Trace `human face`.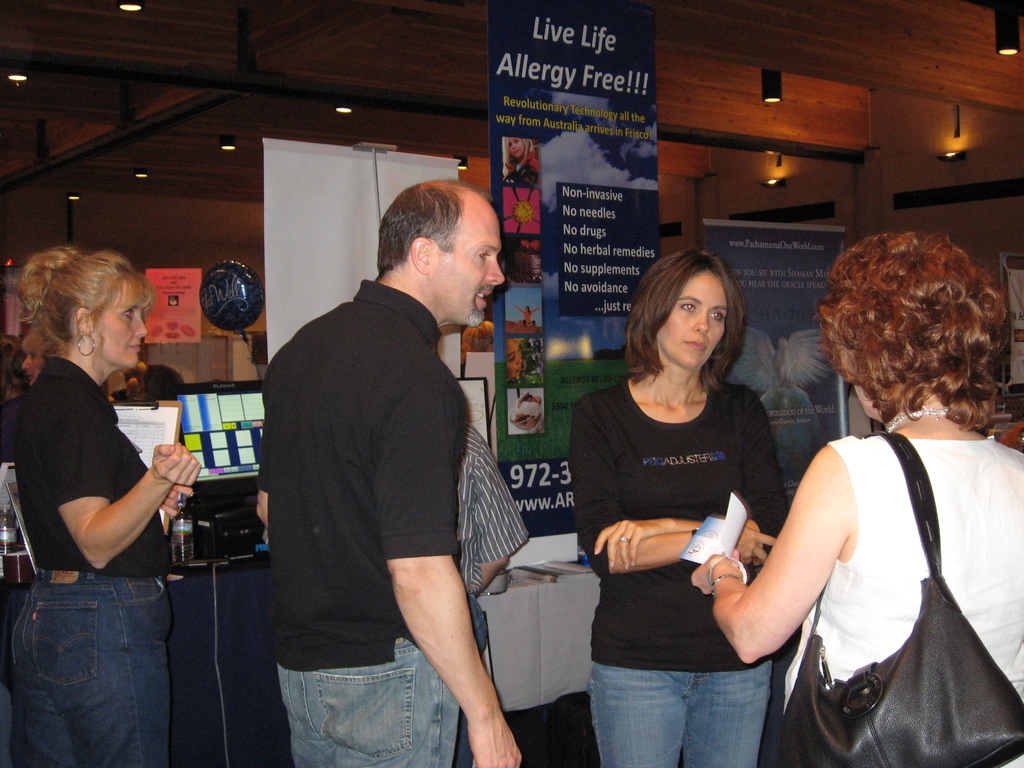
Traced to 92 294 147 373.
